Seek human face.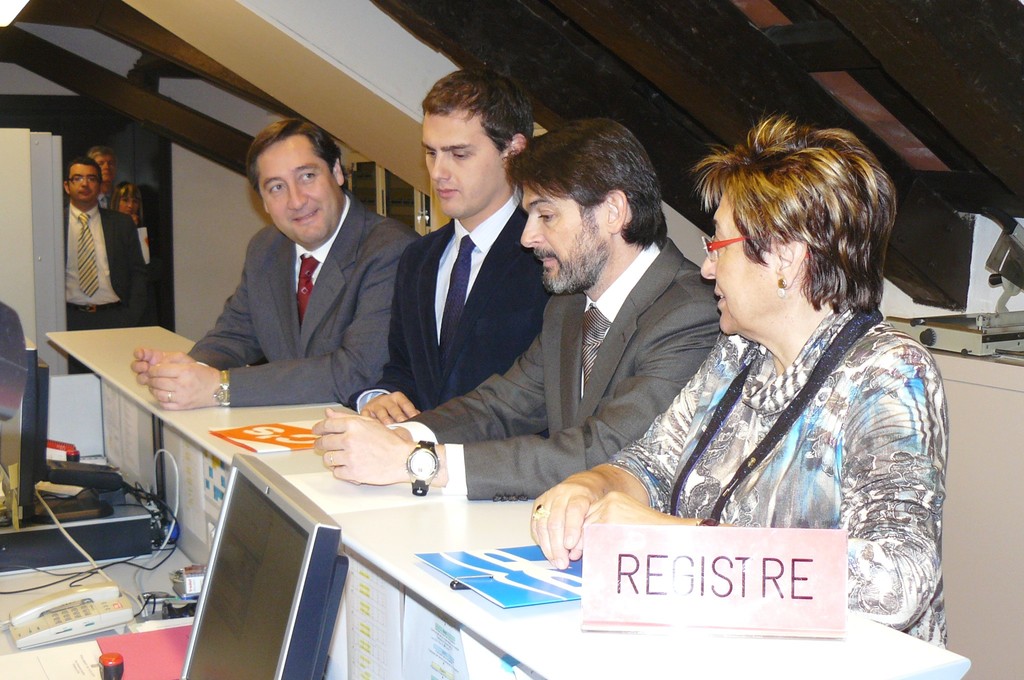
[x1=694, y1=198, x2=781, y2=334].
